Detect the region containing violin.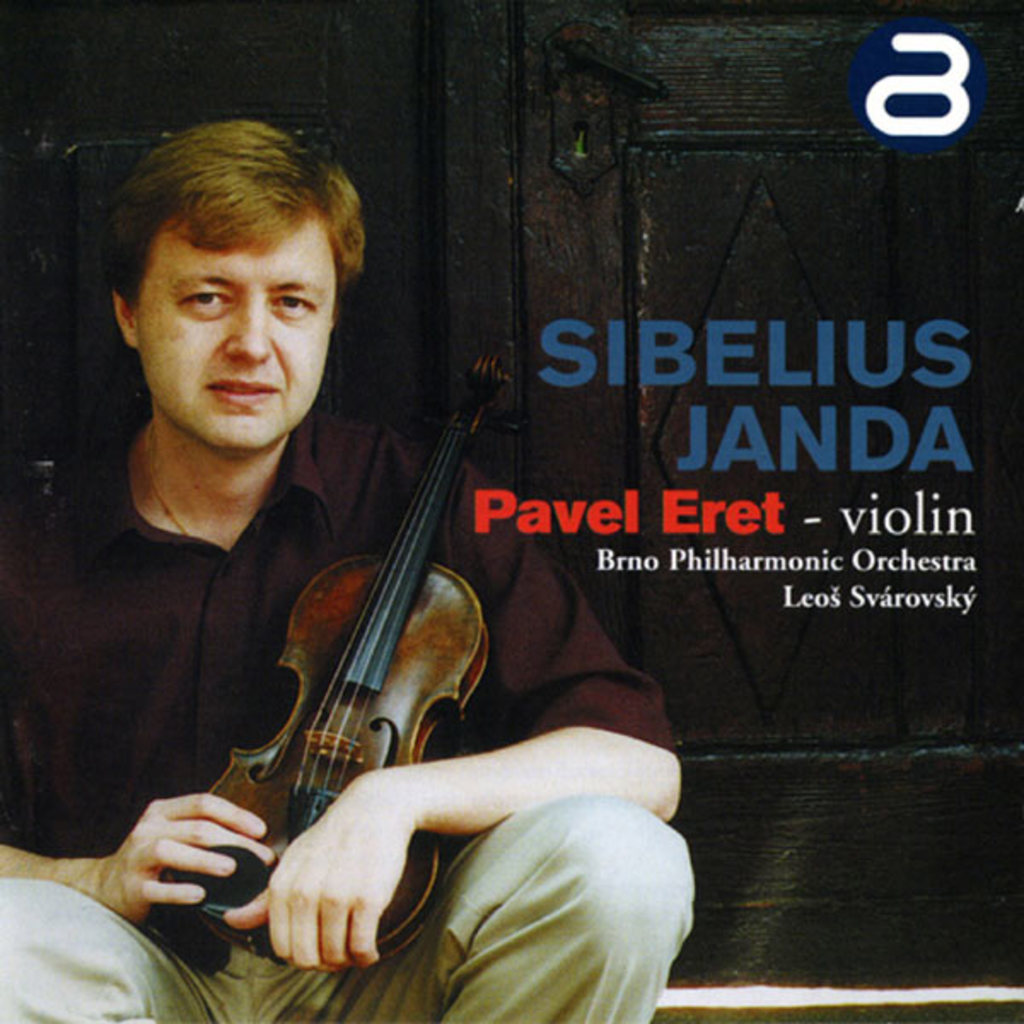
bbox(142, 321, 521, 975).
